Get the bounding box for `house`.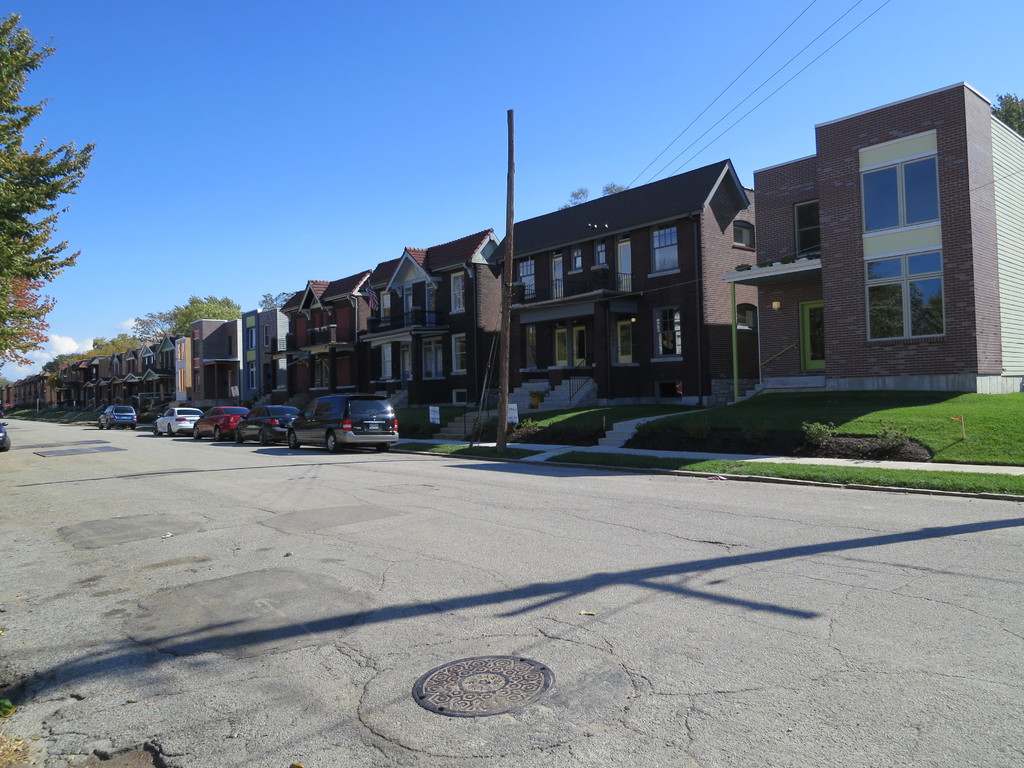
329 264 381 390.
